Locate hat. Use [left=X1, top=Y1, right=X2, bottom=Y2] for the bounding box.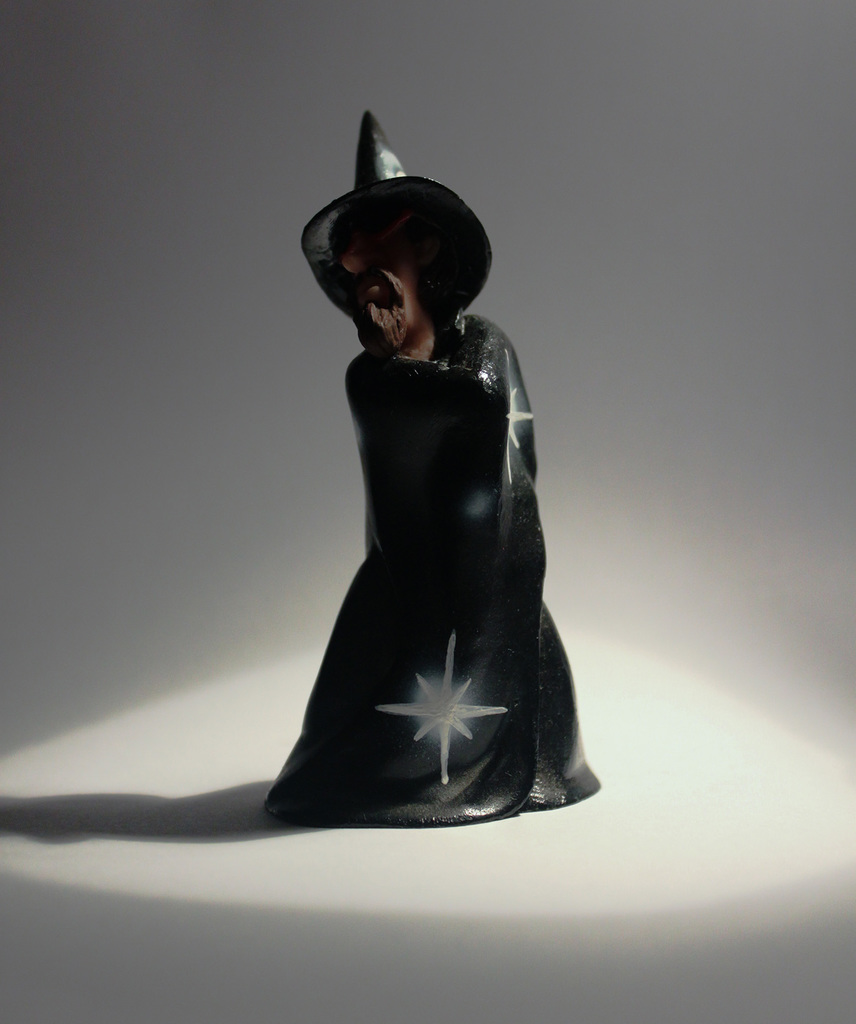
[left=295, top=104, right=496, bottom=326].
